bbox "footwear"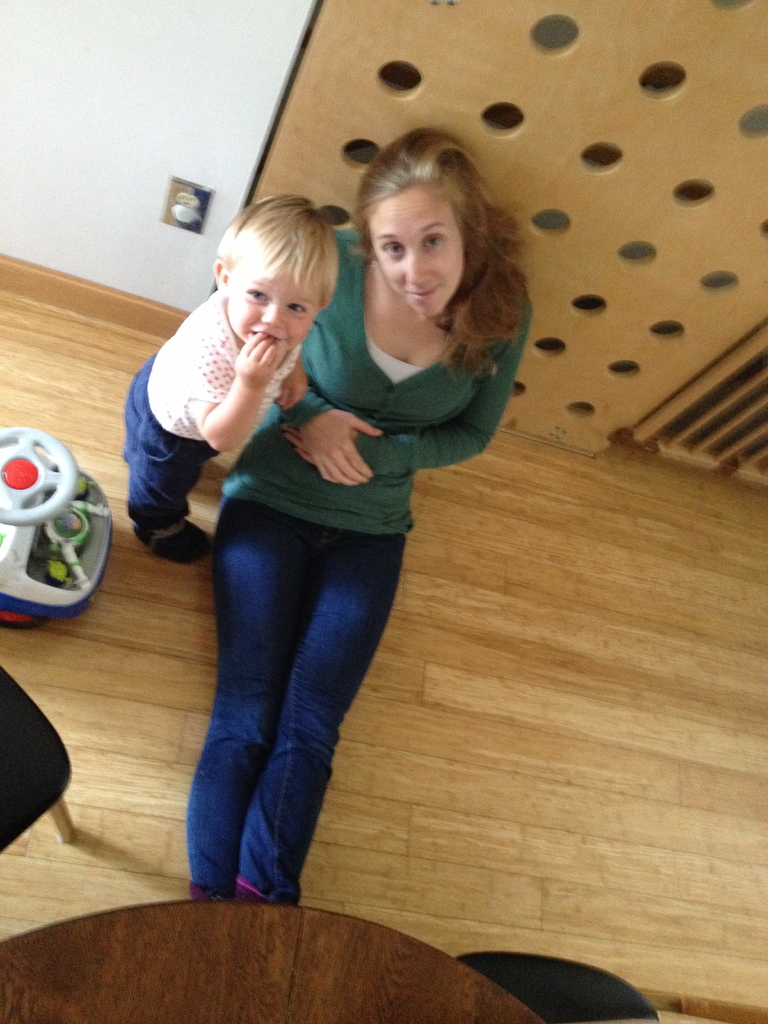
crop(230, 876, 258, 910)
